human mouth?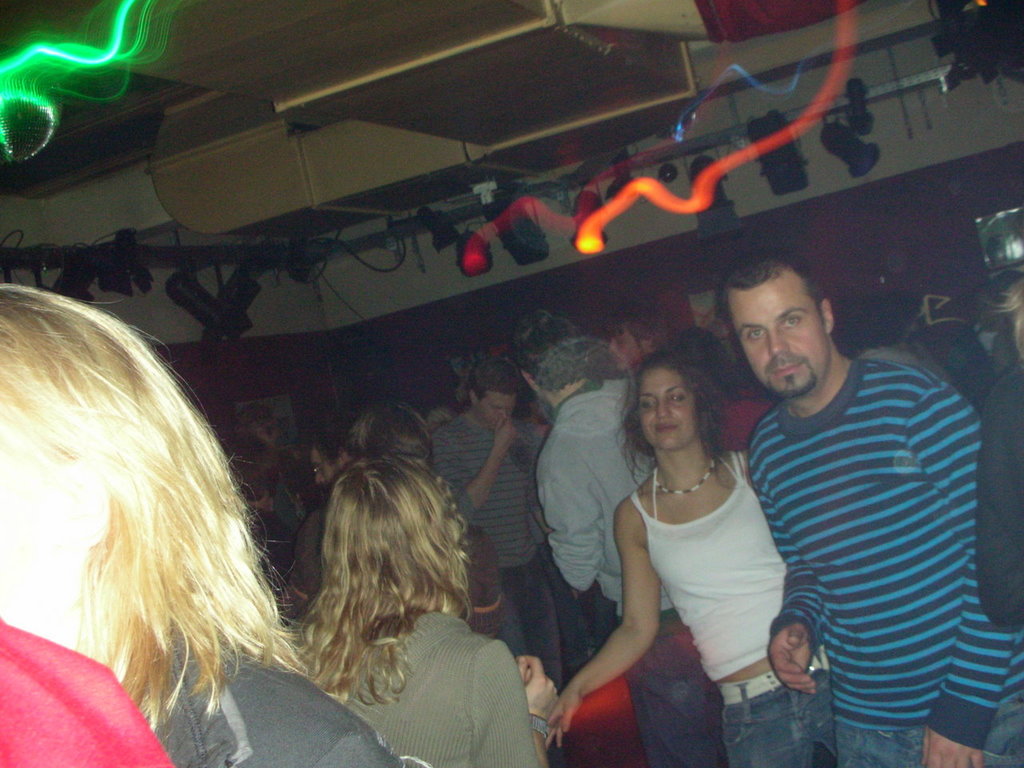
rect(771, 359, 807, 379)
